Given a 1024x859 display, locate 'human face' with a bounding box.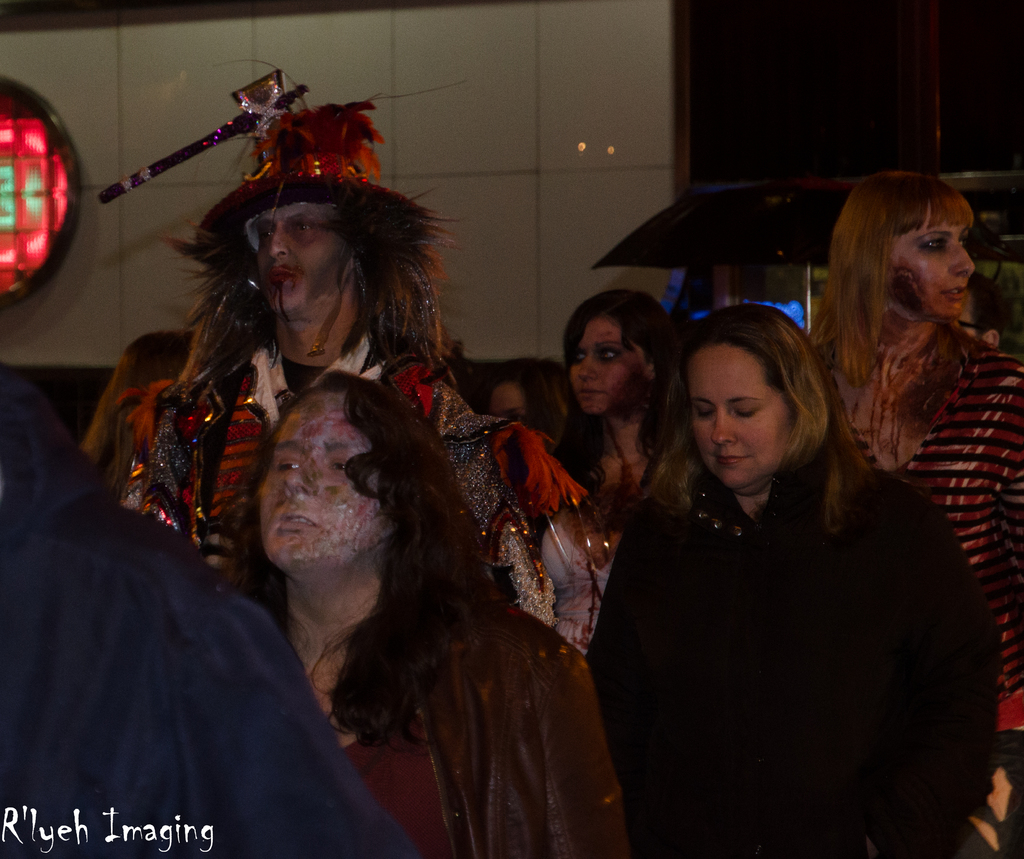
Located: 570/313/654/416.
